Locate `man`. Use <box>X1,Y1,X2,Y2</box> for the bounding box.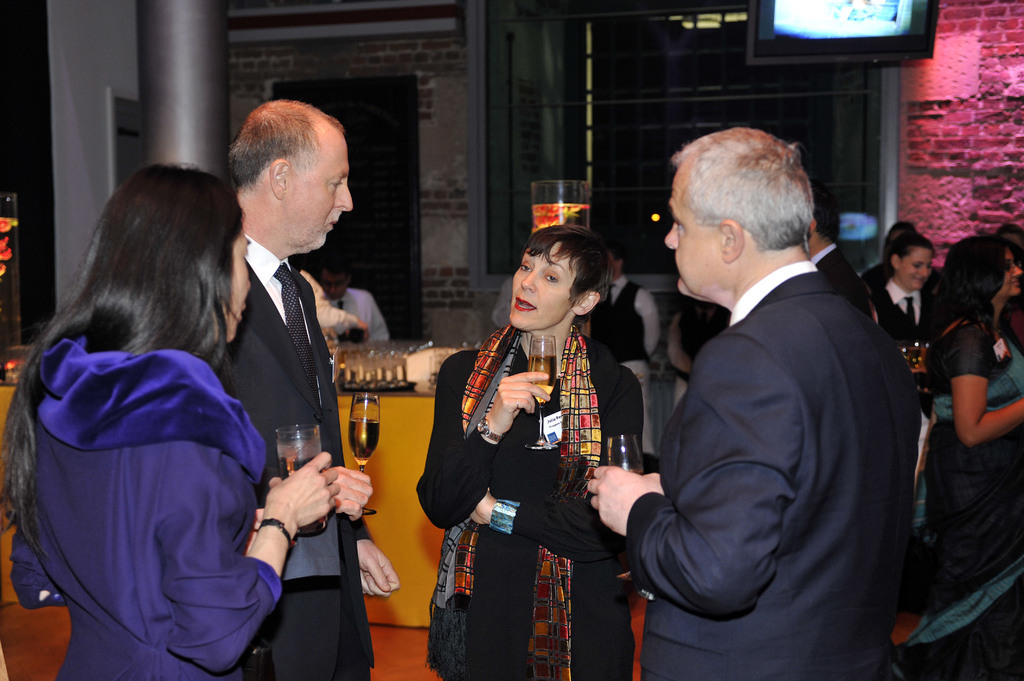
<box>313,256,387,342</box>.
